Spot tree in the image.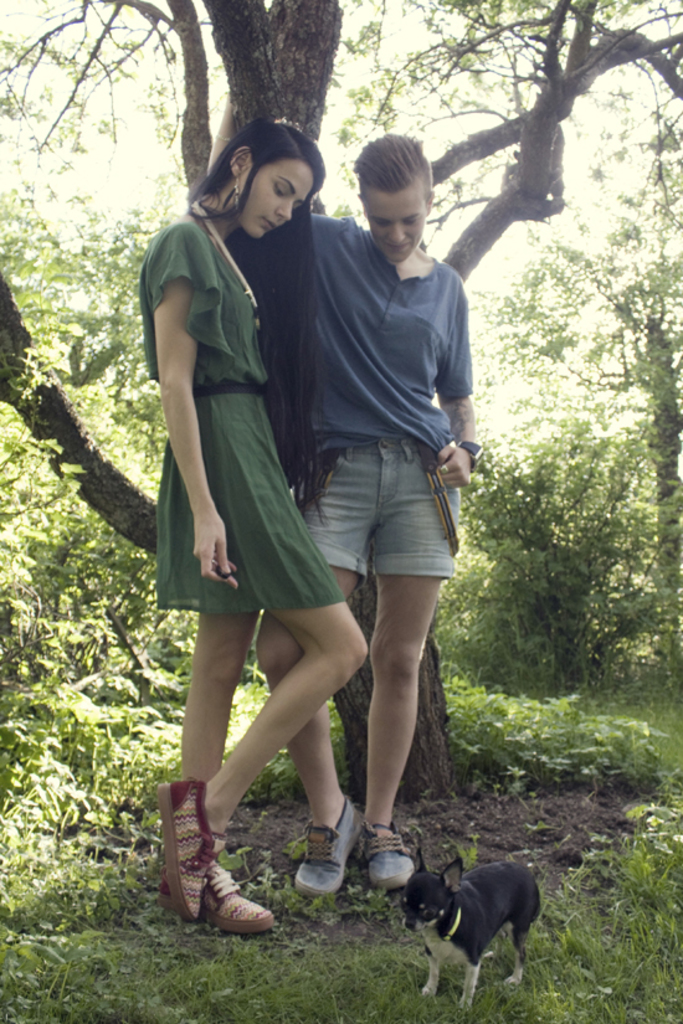
tree found at left=0, top=0, right=682, bottom=808.
